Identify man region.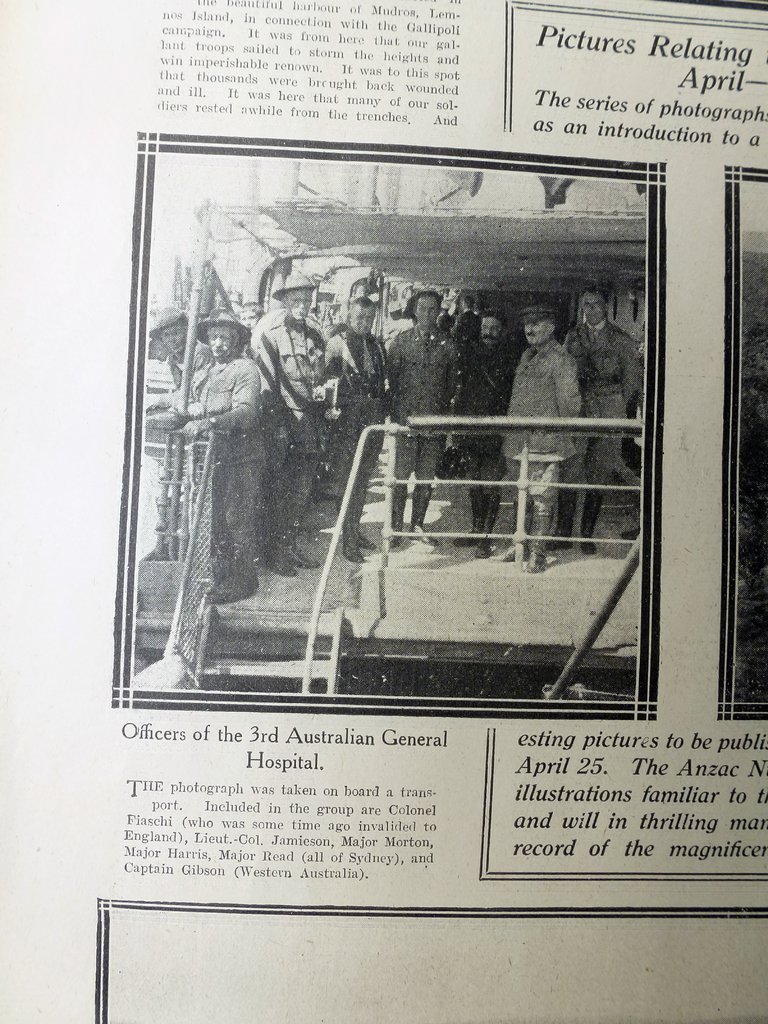
Region: 481, 307, 584, 568.
